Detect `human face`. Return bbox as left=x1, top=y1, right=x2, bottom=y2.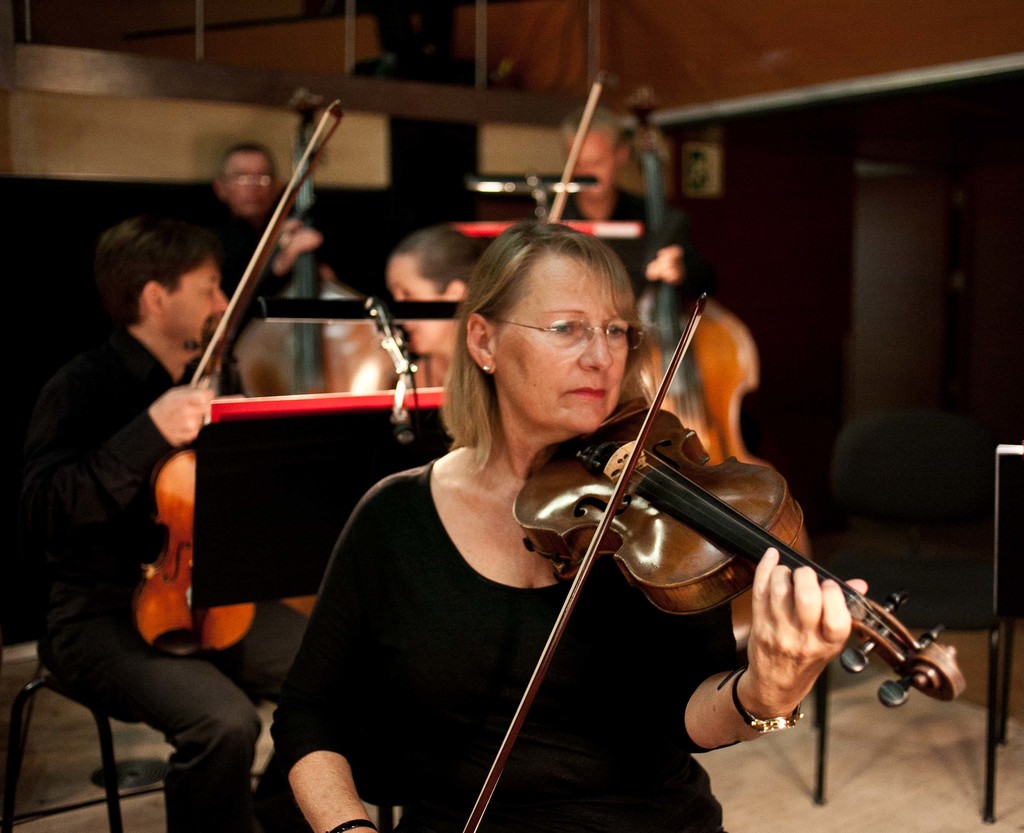
left=382, top=259, right=444, bottom=353.
